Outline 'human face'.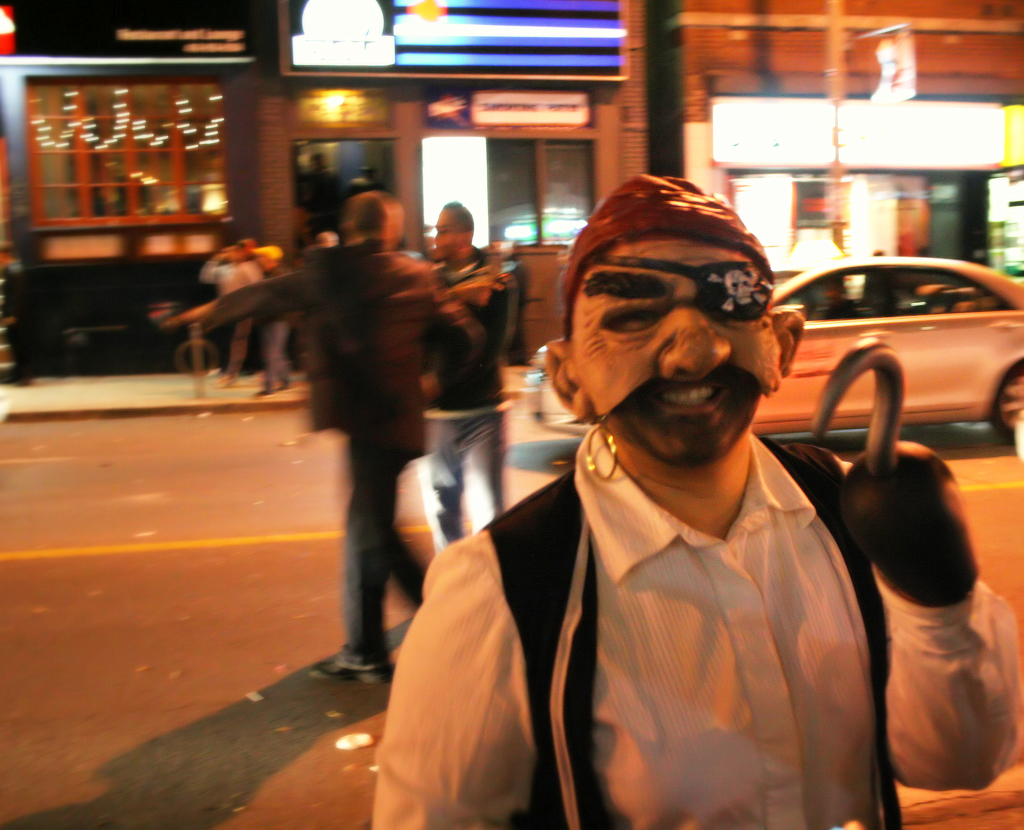
Outline: <bbox>580, 241, 764, 460</bbox>.
